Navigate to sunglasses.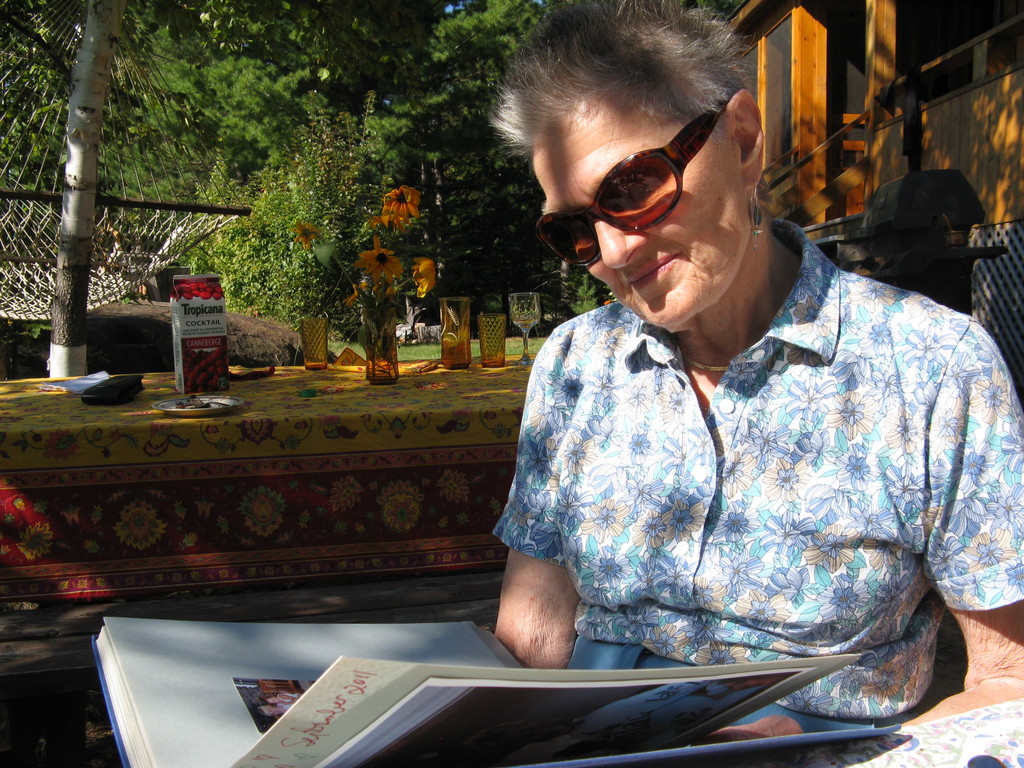
Navigation target: [538,98,724,267].
